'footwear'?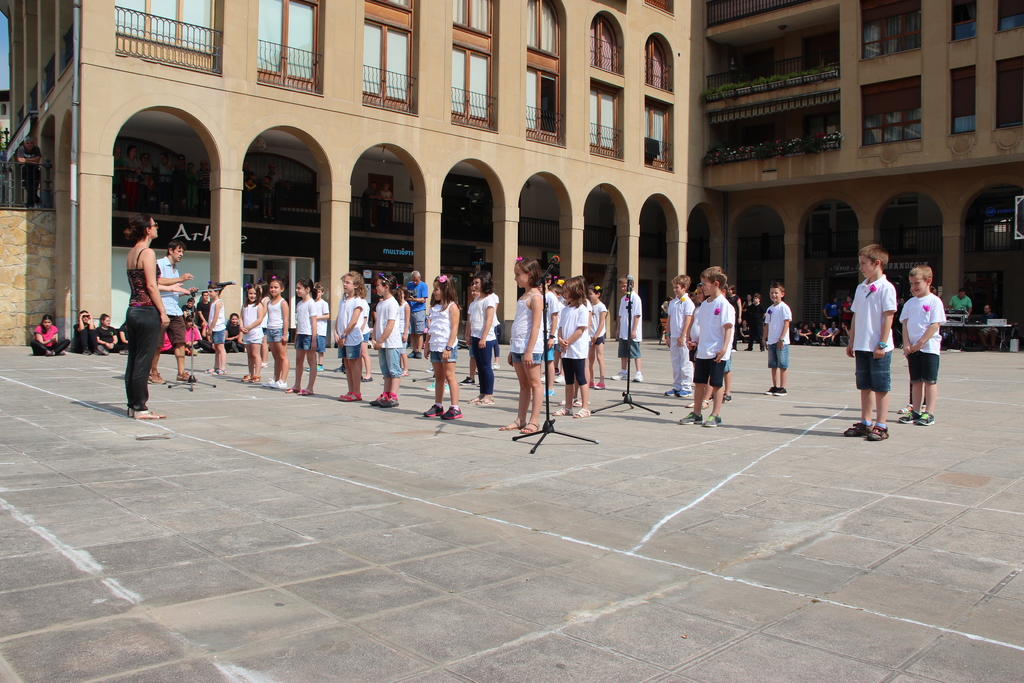
bbox=(897, 409, 921, 424)
